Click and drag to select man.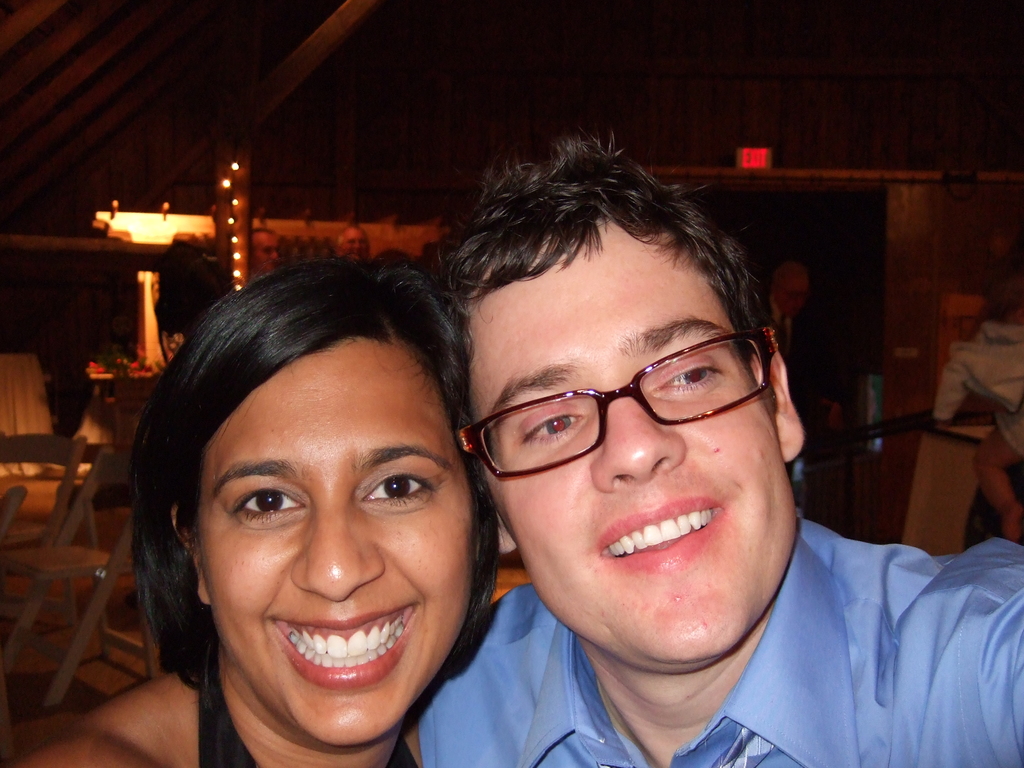
Selection: <bbox>764, 257, 840, 474</bbox>.
